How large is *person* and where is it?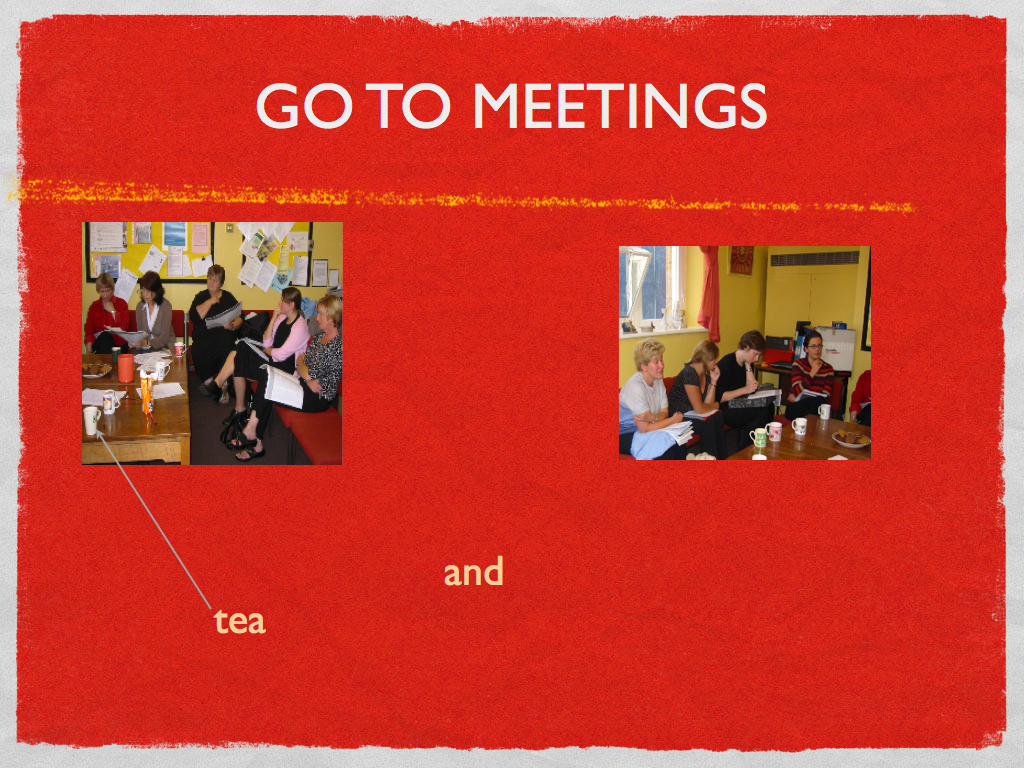
Bounding box: 190/263/248/375.
